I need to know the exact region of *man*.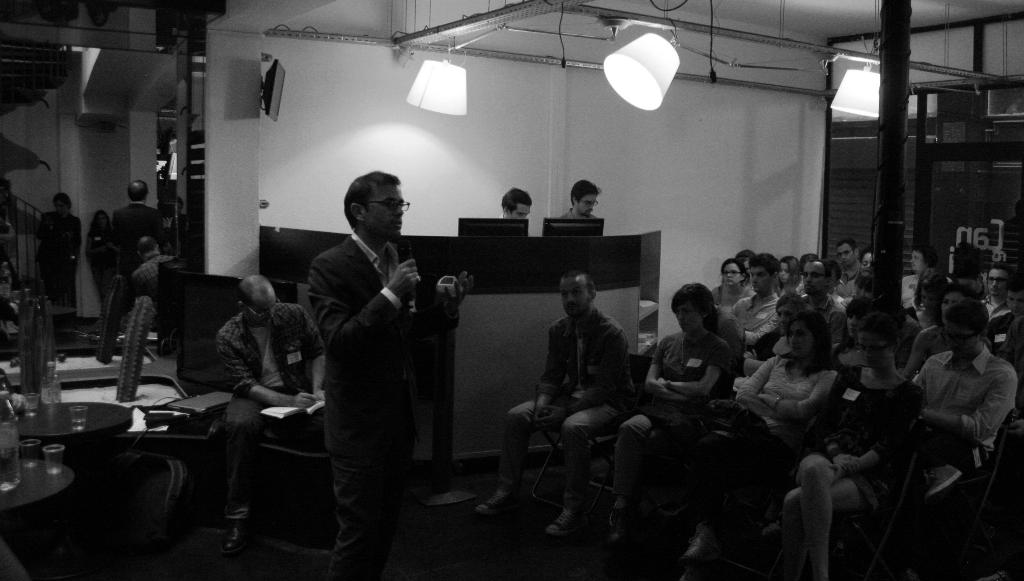
Region: bbox(287, 159, 444, 564).
